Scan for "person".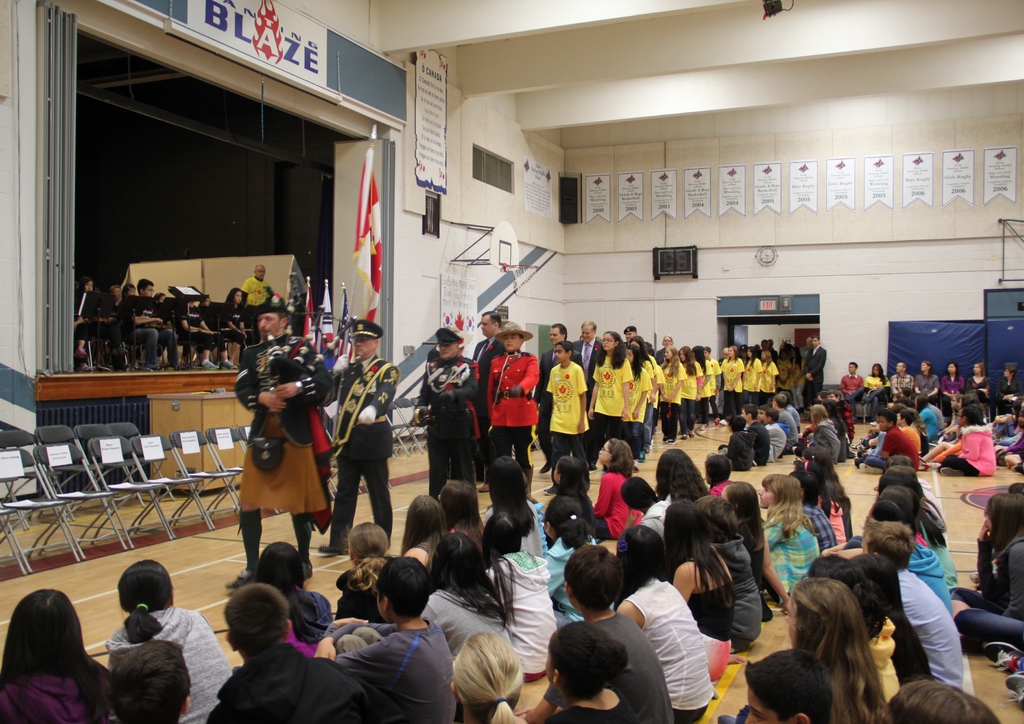
Scan result: bbox=[992, 364, 1022, 412].
